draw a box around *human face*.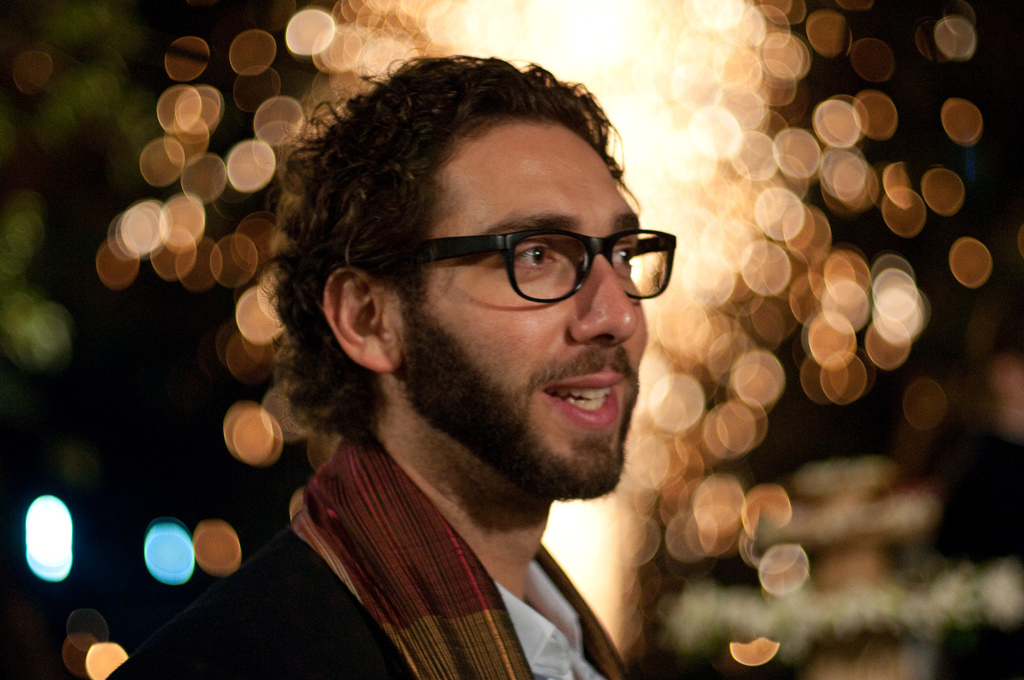
(x1=410, y1=127, x2=651, y2=505).
